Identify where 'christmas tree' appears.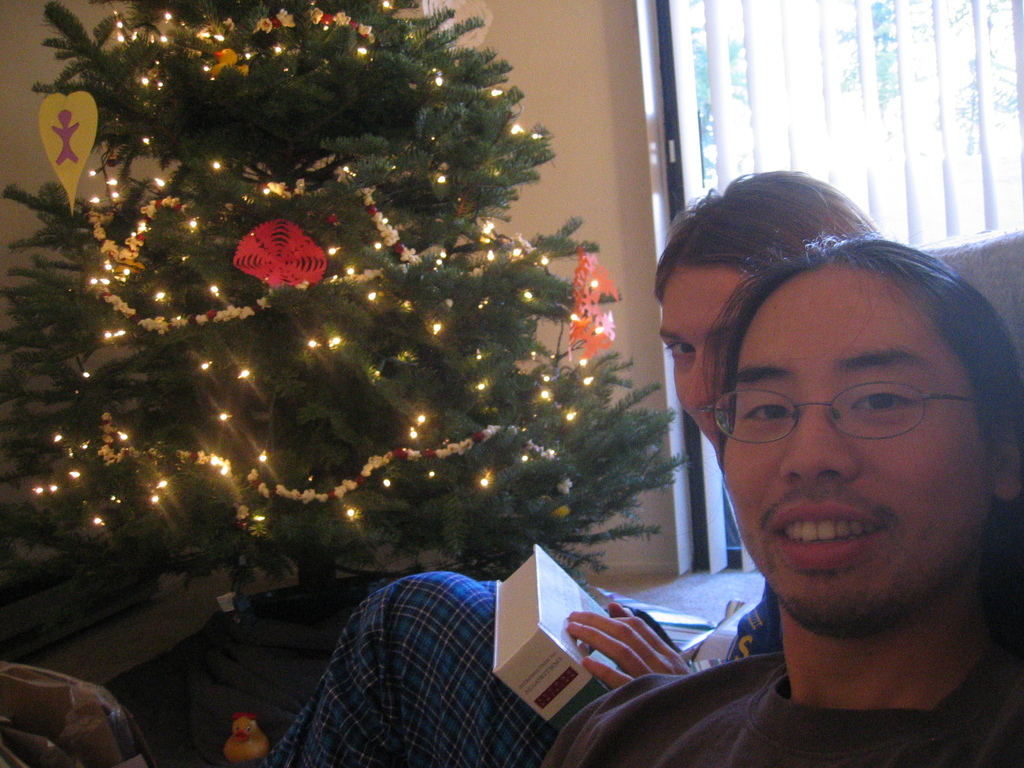
Appears at <region>0, 0, 707, 617</region>.
